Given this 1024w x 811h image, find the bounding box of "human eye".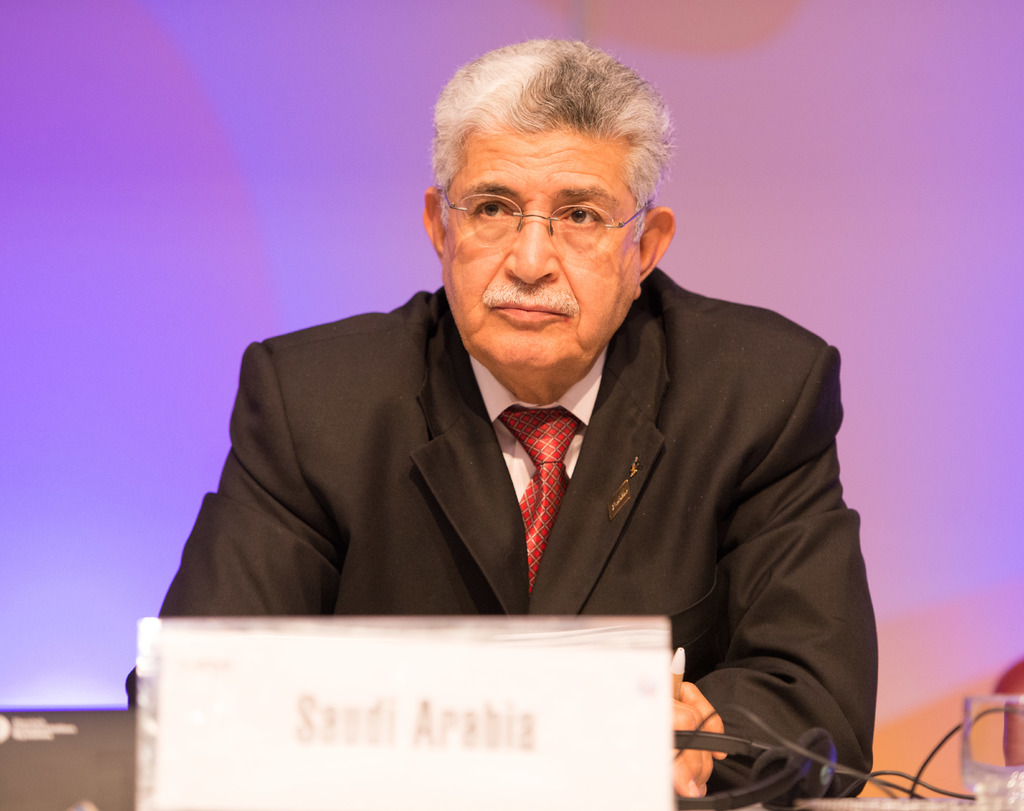
x1=467 y1=195 x2=522 y2=227.
